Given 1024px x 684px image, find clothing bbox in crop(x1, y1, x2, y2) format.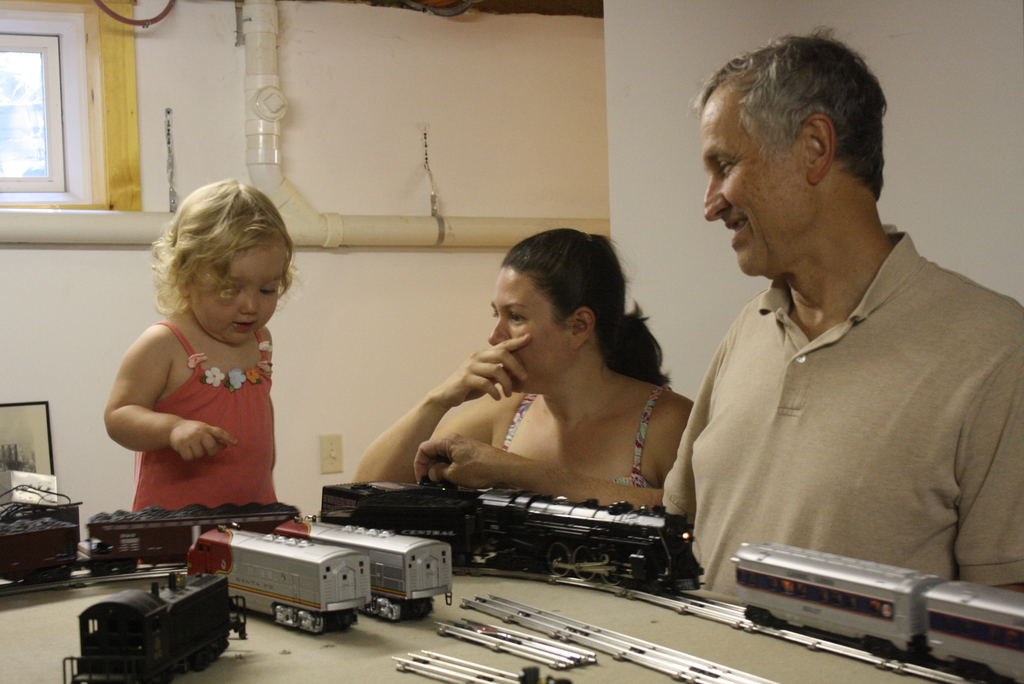
crop(497, 383, 660, 493).
